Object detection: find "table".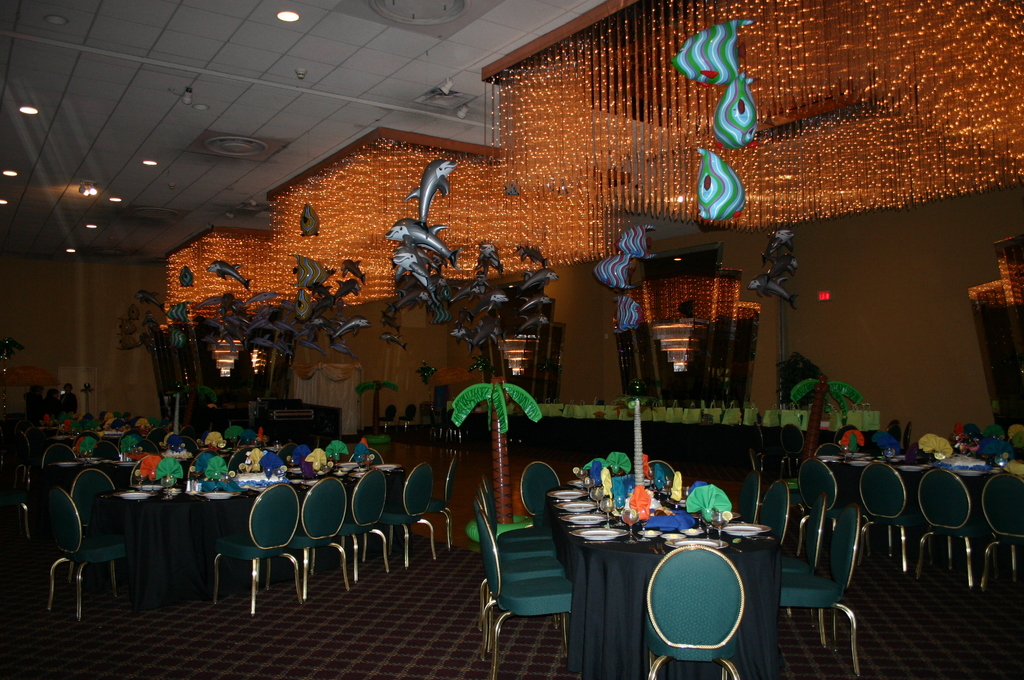
x1=557 y1=495 x2=806 y2=670.
